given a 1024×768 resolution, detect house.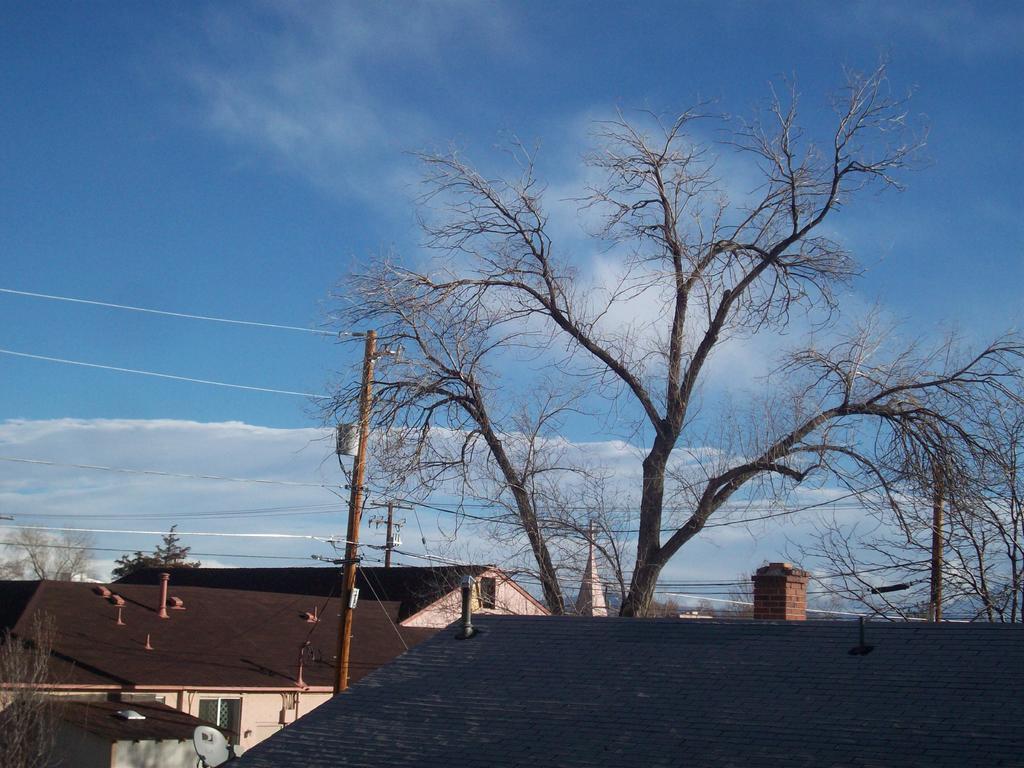
left=567, top=515, right=607, bottom=618.
